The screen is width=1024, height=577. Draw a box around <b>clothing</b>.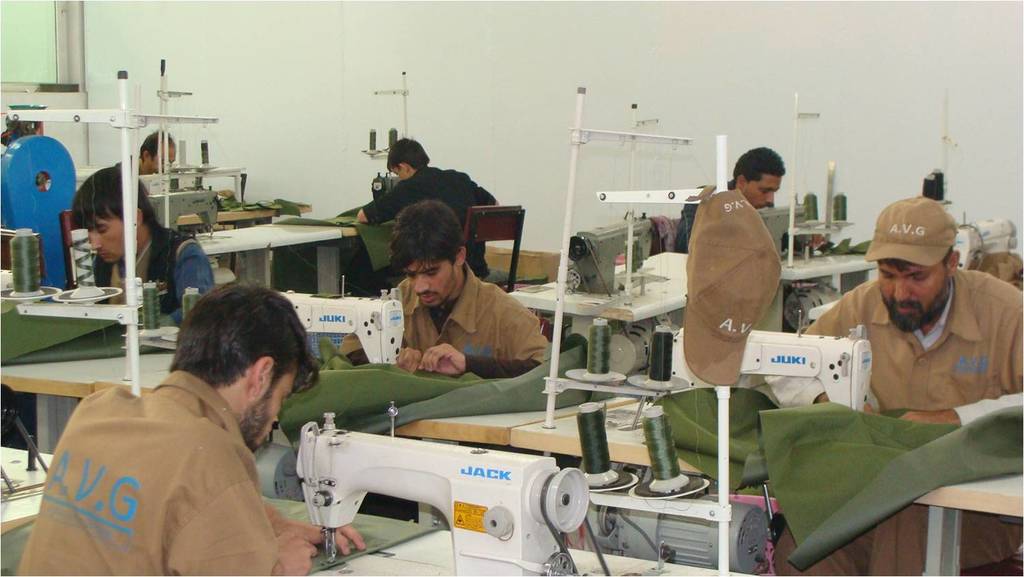
(33,370,324,569).
